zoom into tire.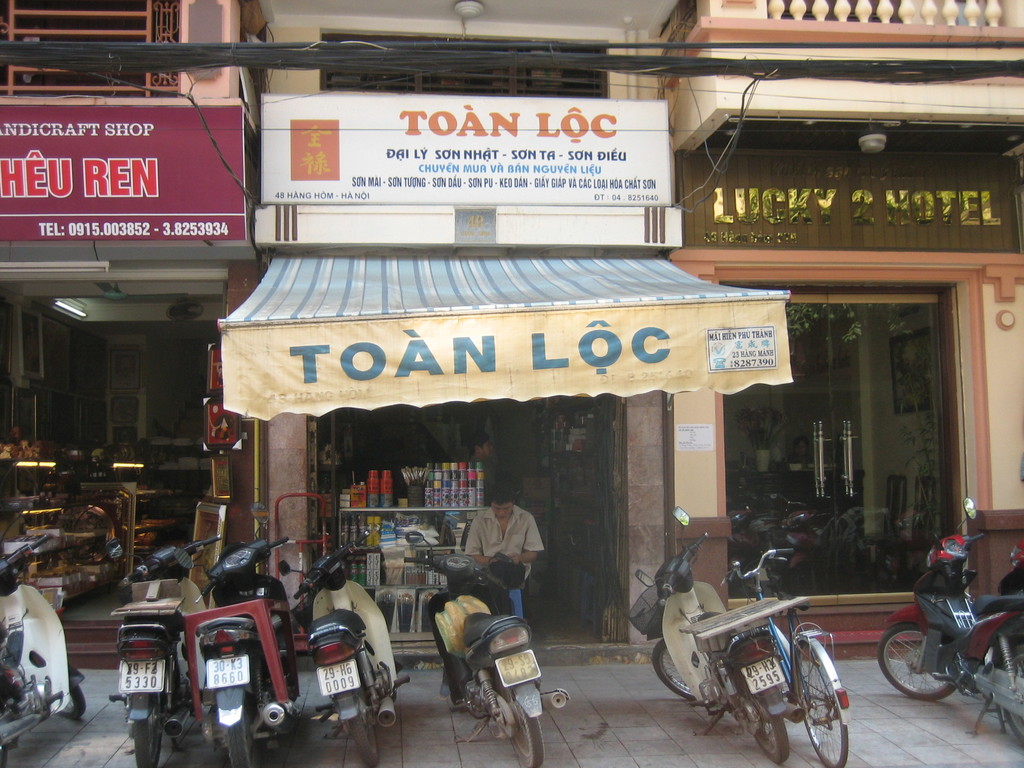
Zoom target: [left=785, top=643, right=849, bottom=760].
